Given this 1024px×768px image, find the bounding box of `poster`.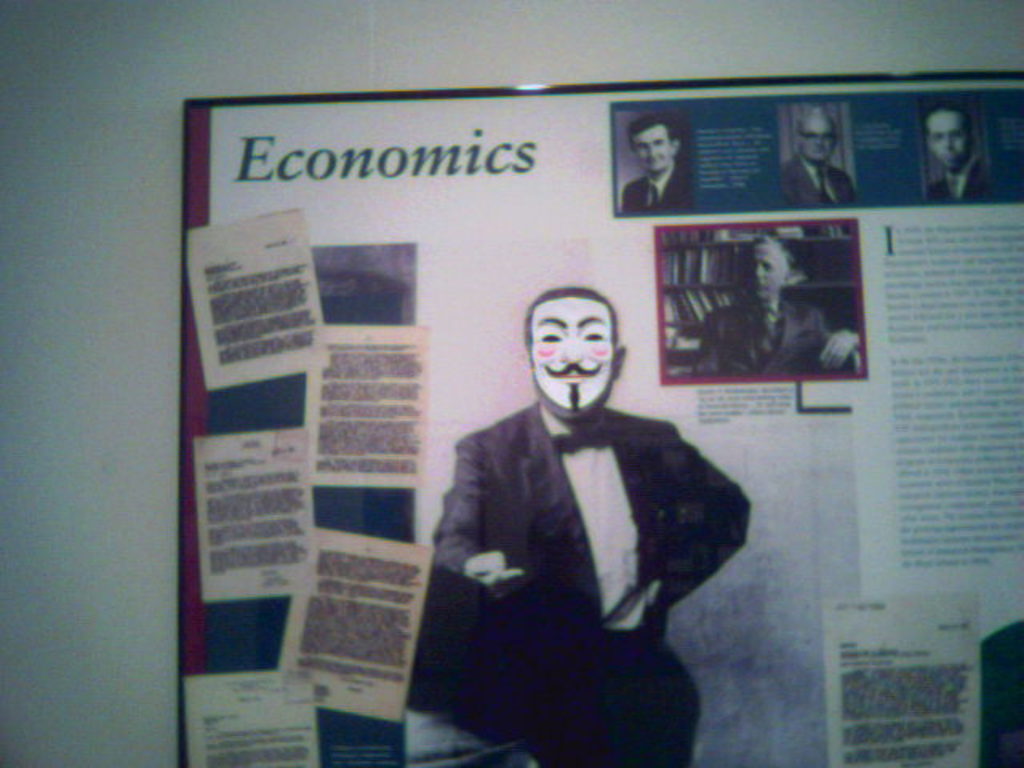
bbox=[195, 426, 322, 603].
